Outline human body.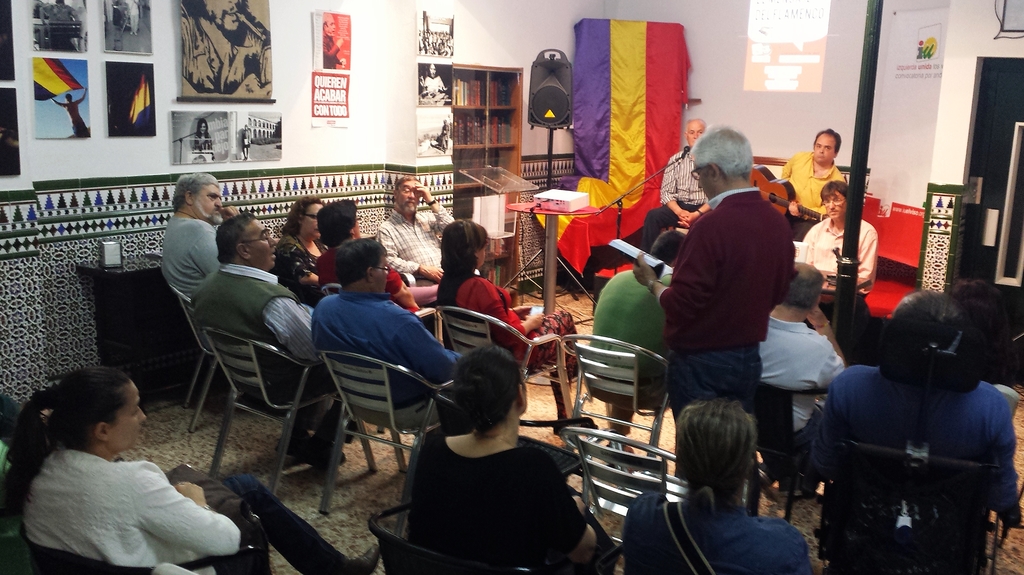
Outline: bbox=(438, 269, 584, 435).
